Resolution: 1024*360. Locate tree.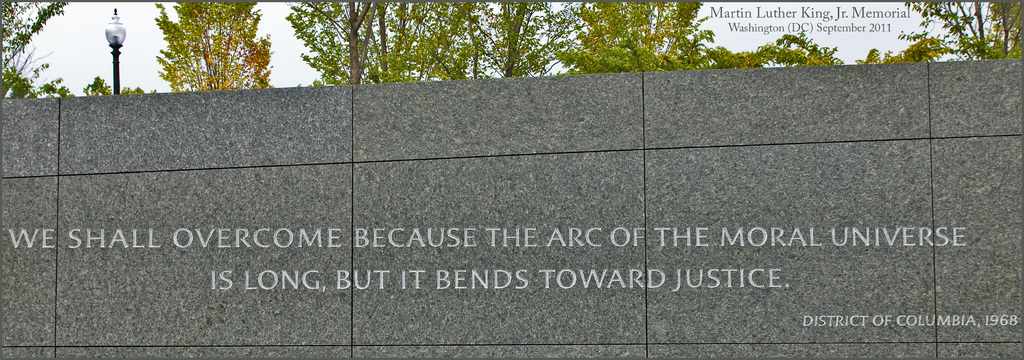
crop(160, 0, 270, 90).
